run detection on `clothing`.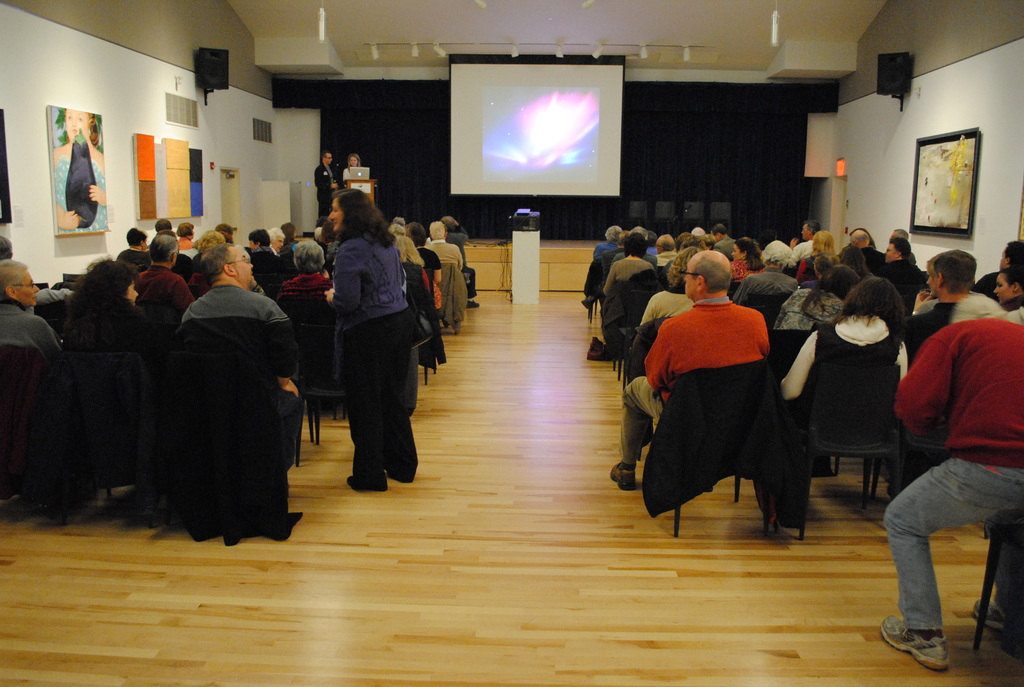
Result: (left=593, top=239, right=618, bottom=262).
